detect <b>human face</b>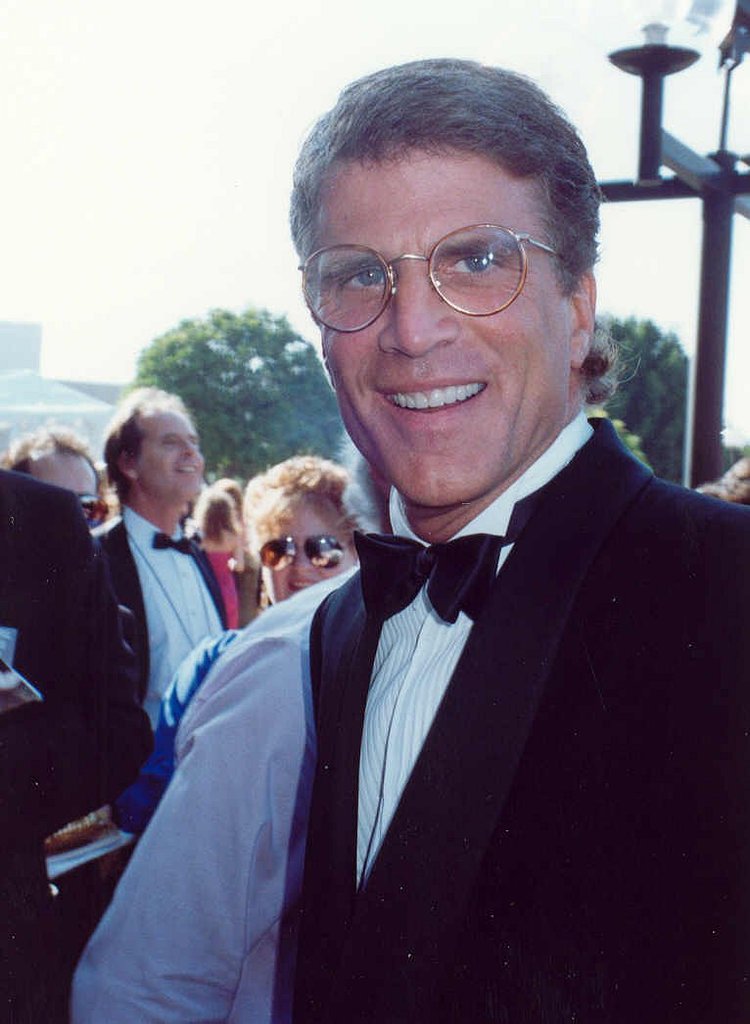
l=30, t=441, r=105, b=531
